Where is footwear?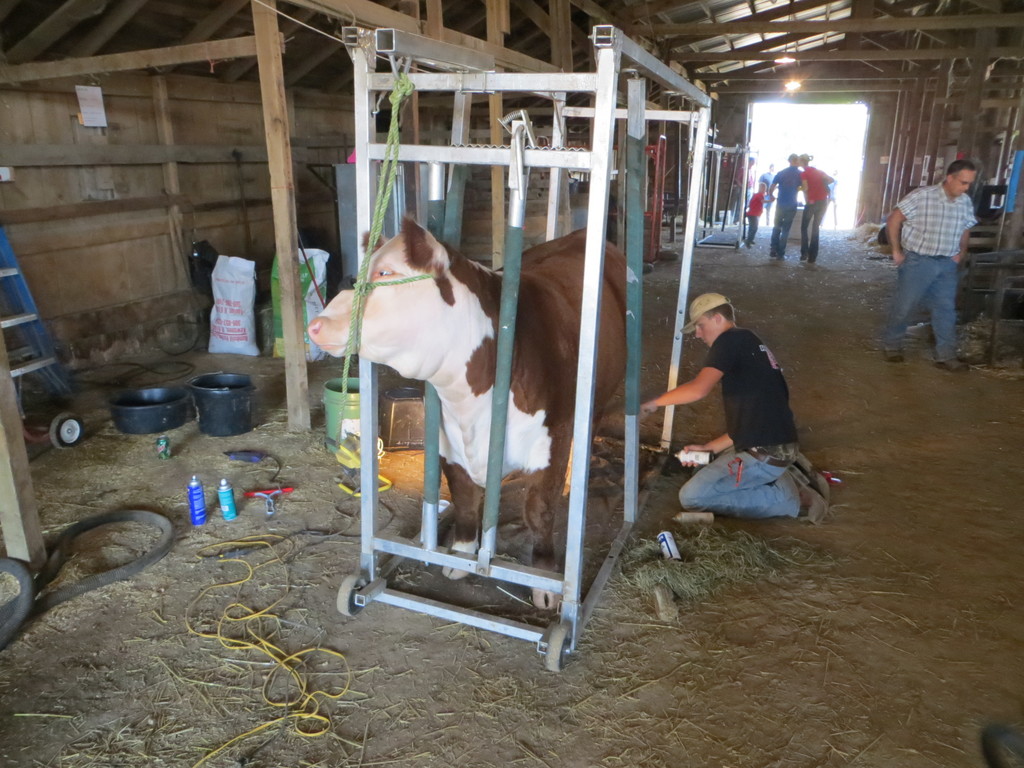
bbox(779, 253, 784, 257).
